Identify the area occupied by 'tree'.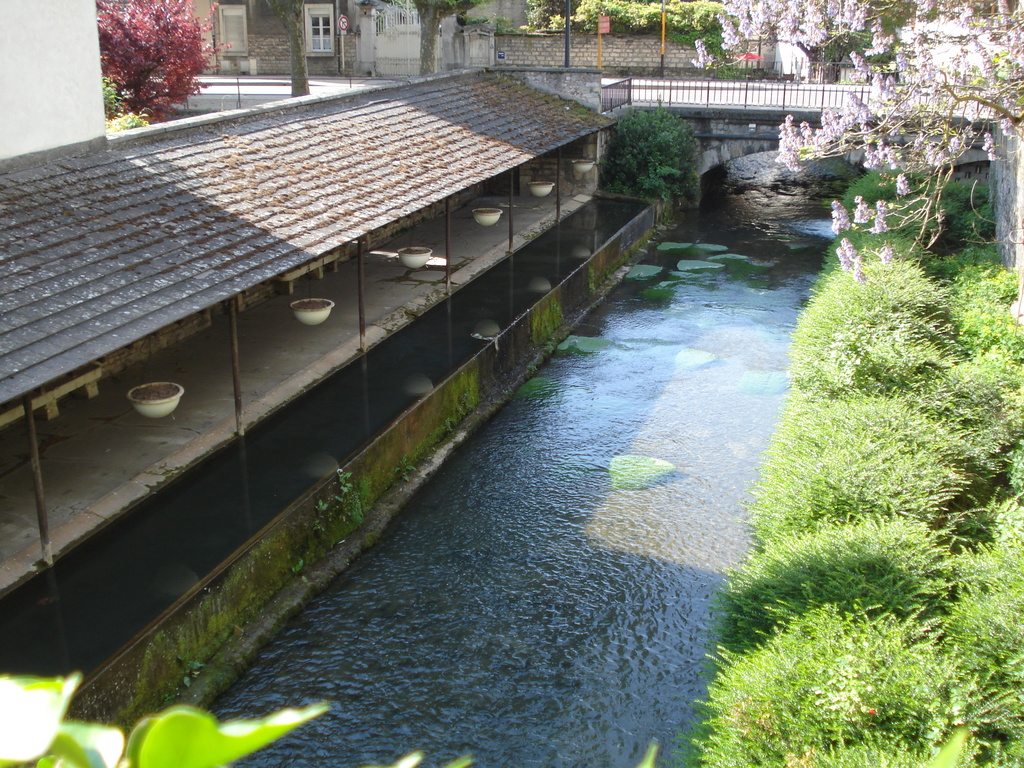
Area: l=385, t=0, r=487, b=77.
